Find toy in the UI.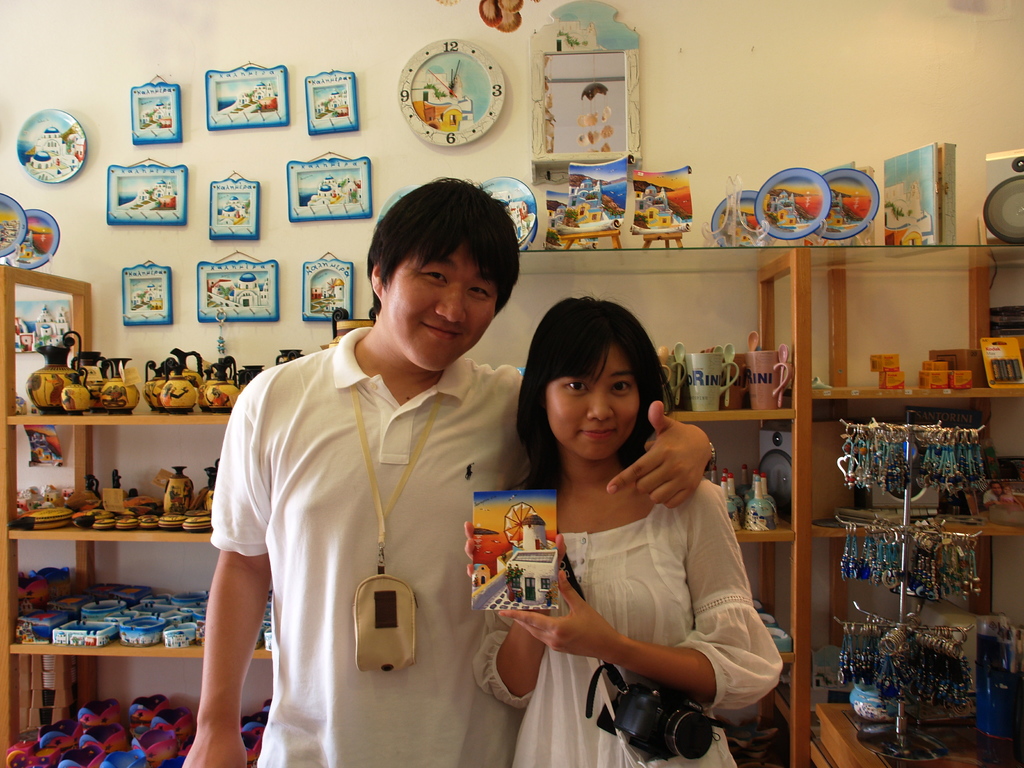
UI element at [476,522,583,609].
